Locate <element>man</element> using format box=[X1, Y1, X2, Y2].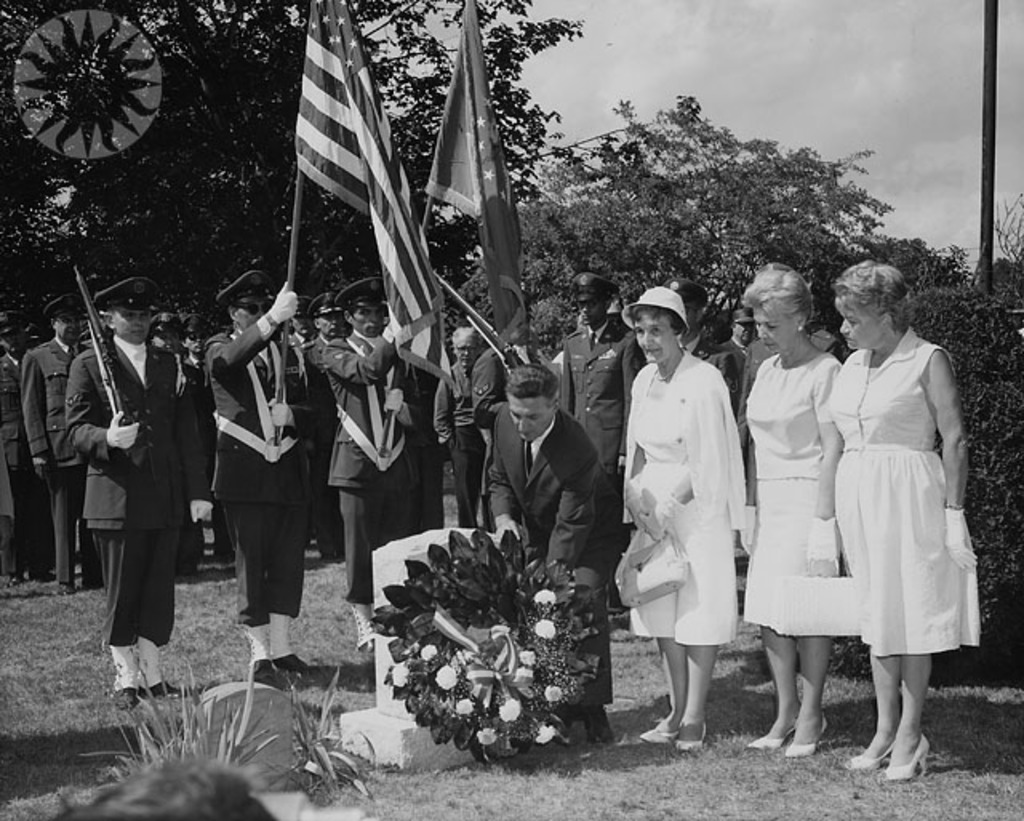
box=[440, 322, 488, 531].
